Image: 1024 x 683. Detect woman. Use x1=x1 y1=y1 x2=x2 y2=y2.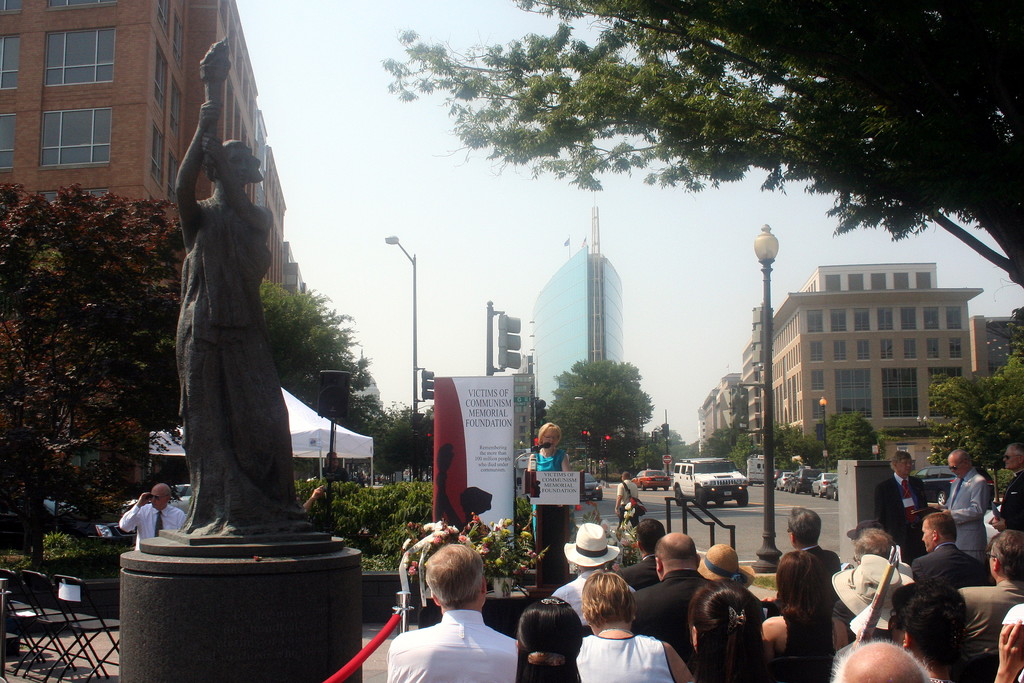
x1=574 y1=579 x2=694 y2=682.
